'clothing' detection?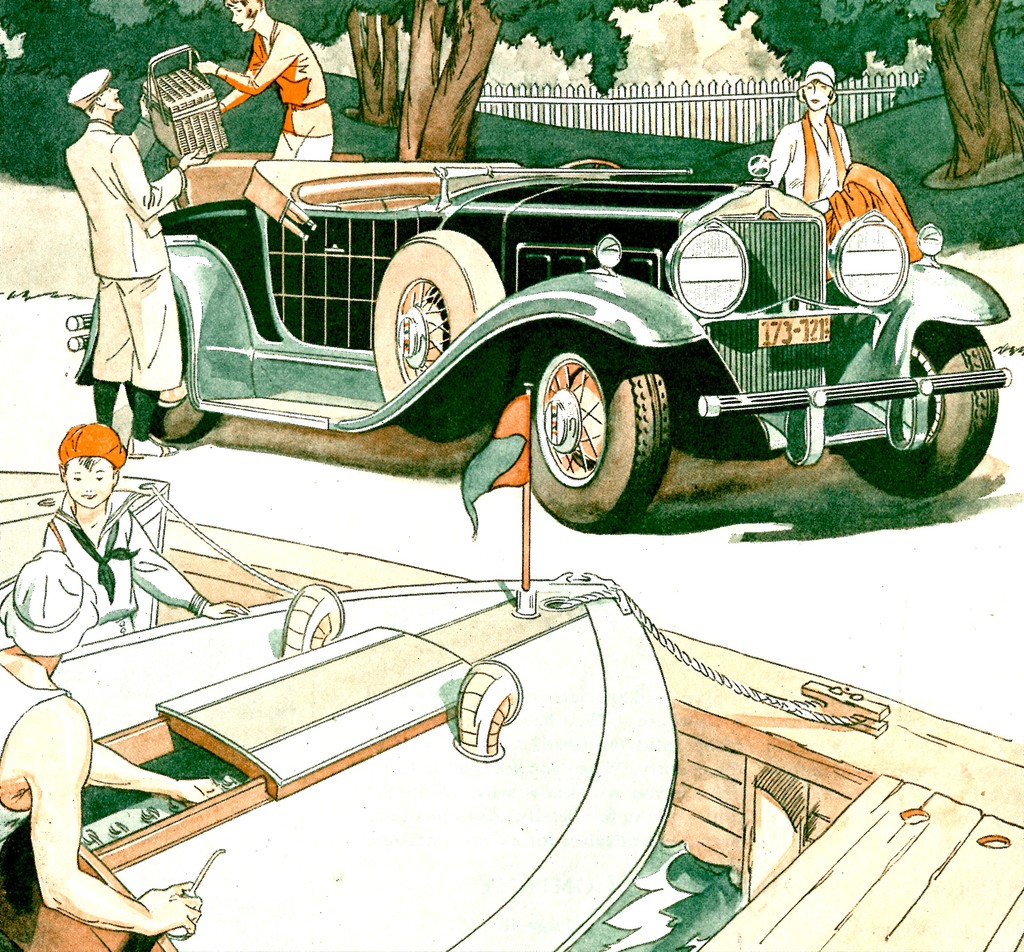
[left=62, top=123, right=189, bottom=436]
